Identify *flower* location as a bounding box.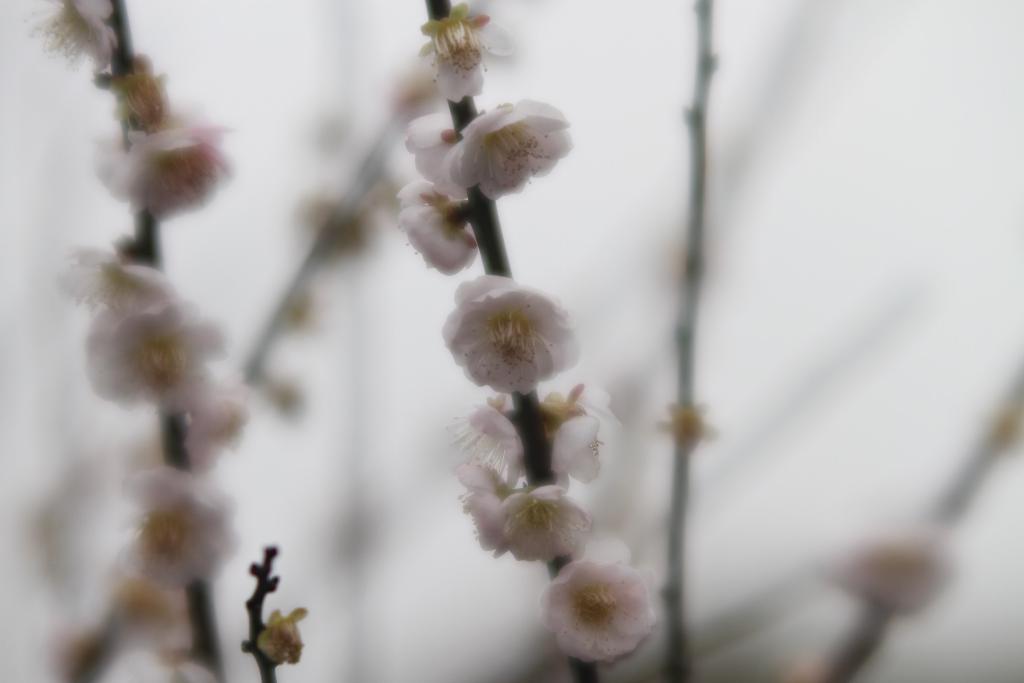
rect(454, 458, 515, 557).
